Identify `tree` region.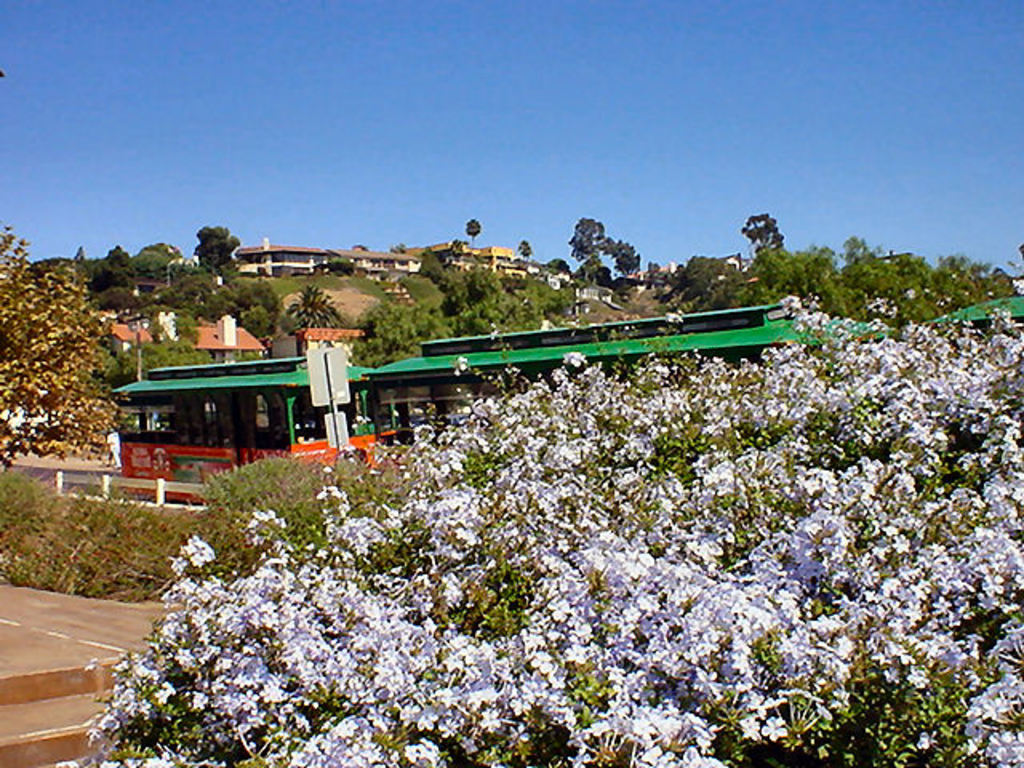
Region: (x1=467, y1=218, x2=488, y2=250).
